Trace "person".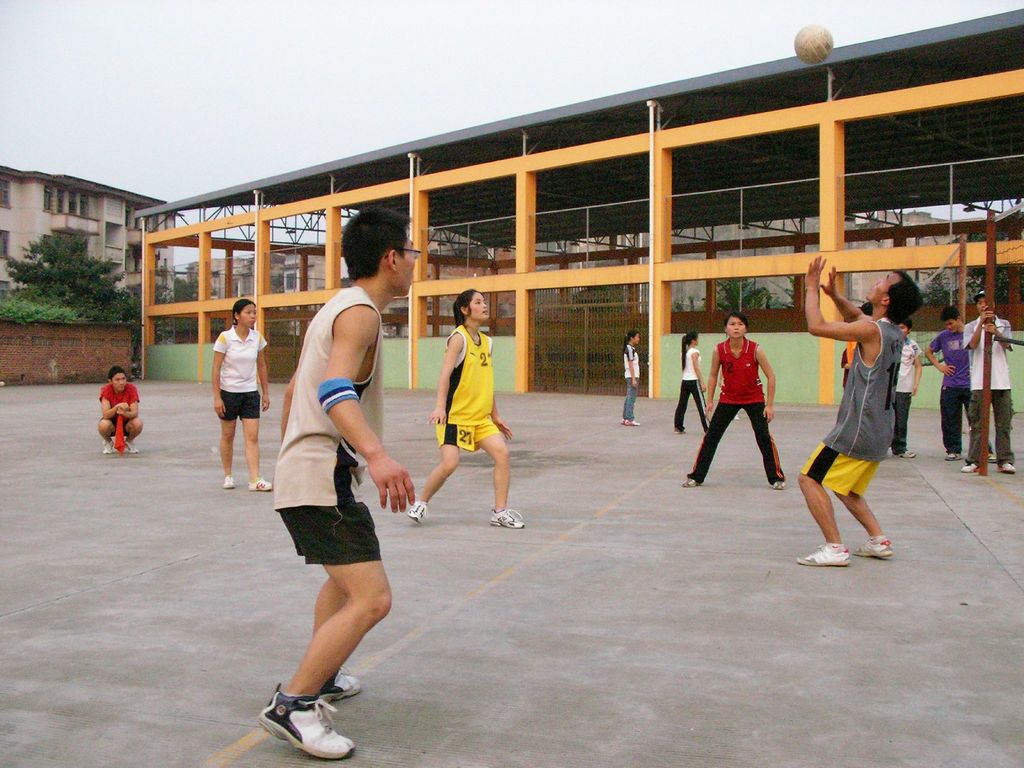
Traced to box(699, 305, 782, 499).
